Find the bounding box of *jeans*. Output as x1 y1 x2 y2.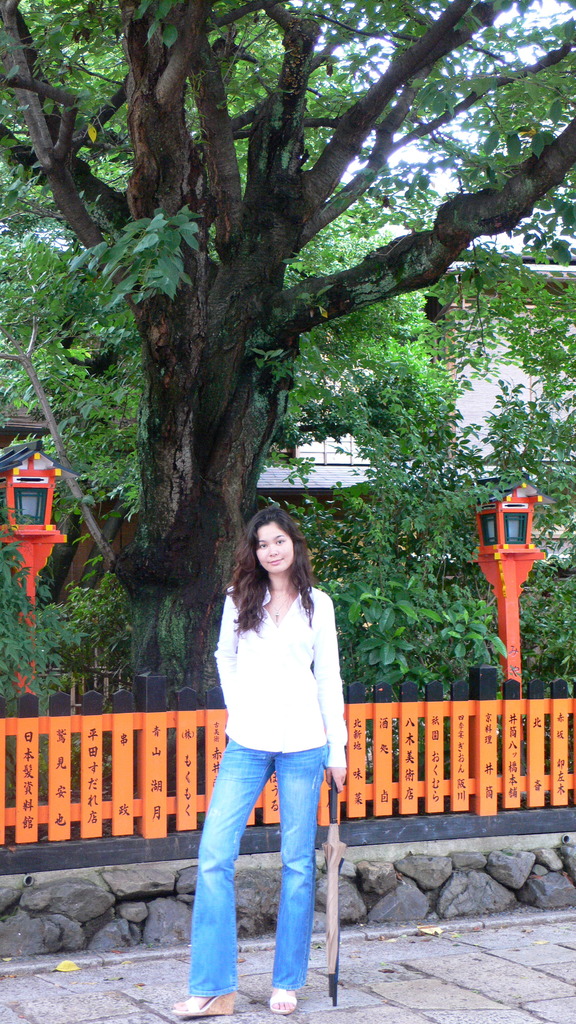
178 735 343 1000.
